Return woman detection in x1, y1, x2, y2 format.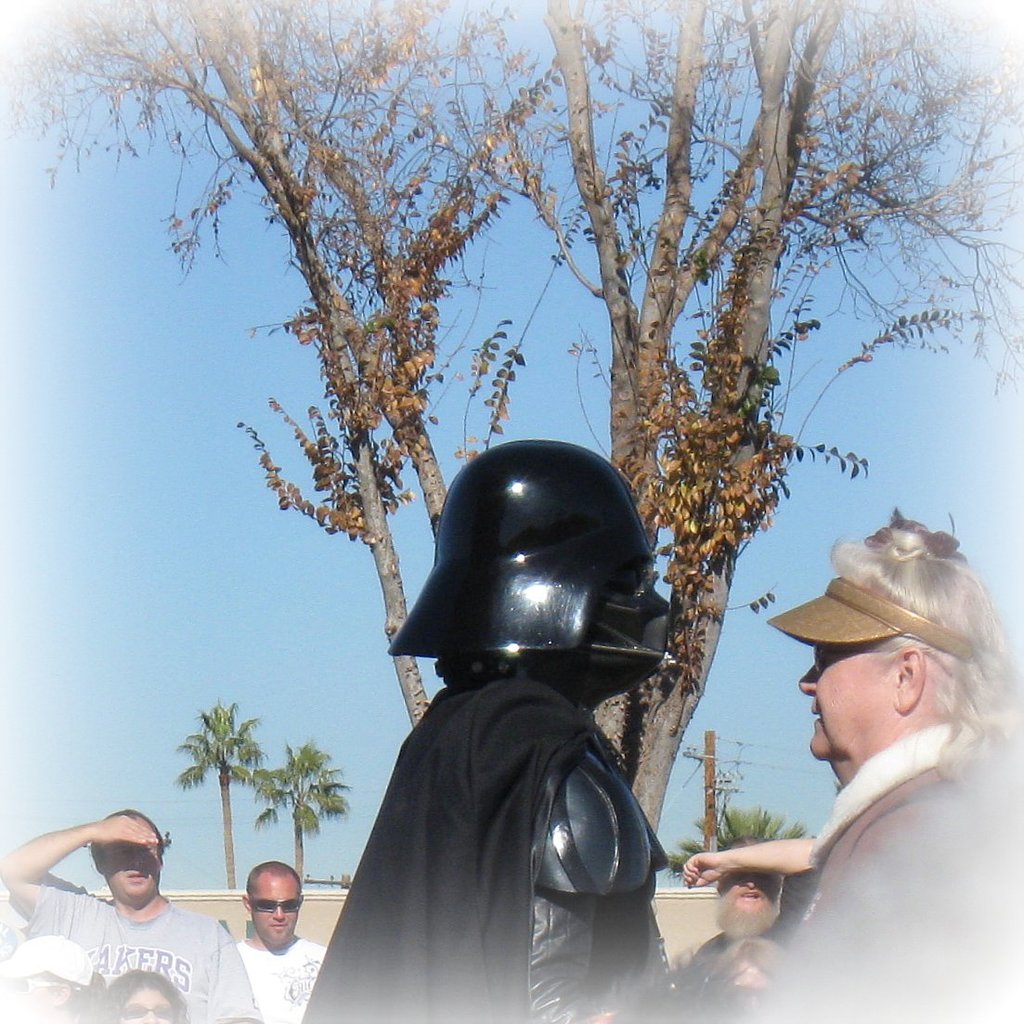
96, 977, 188, 1023.
